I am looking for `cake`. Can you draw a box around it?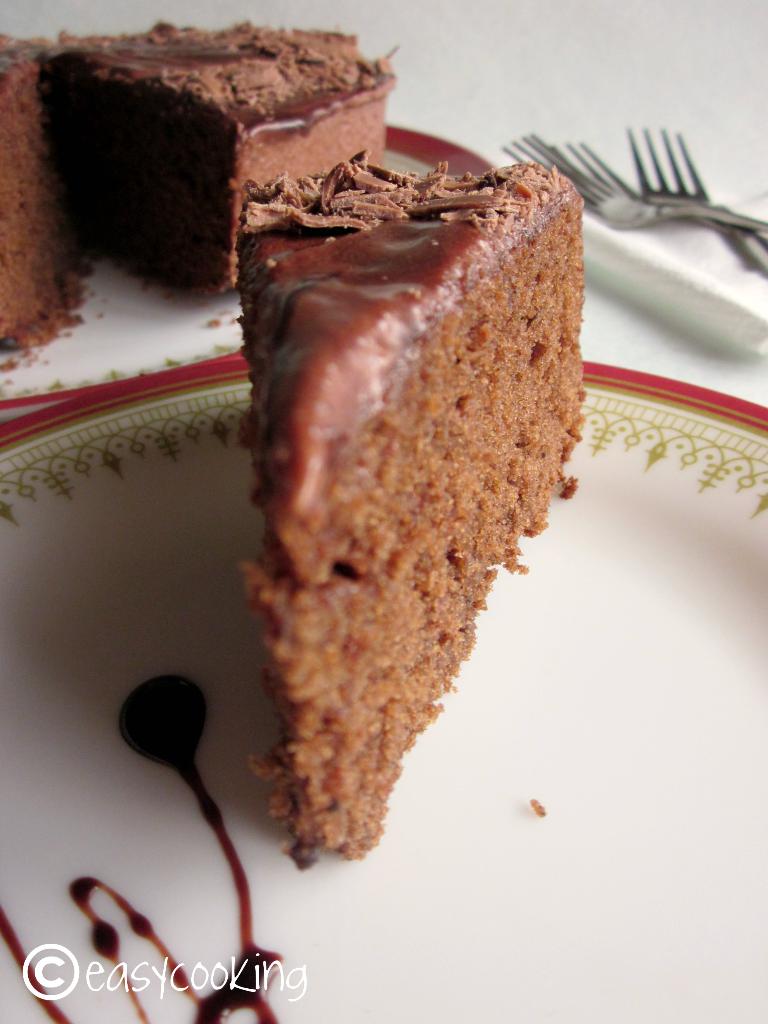
Sure, the bounding box is rect(235, 149, 583, 854).
